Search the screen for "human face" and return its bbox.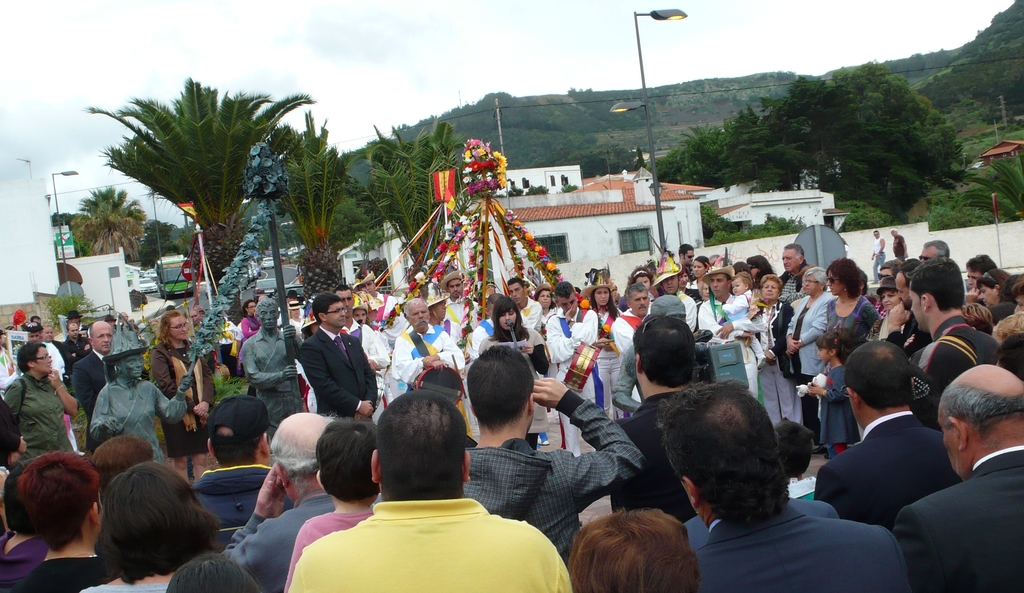
Found: x1=94, y1=328, x2=115, y2=354.
